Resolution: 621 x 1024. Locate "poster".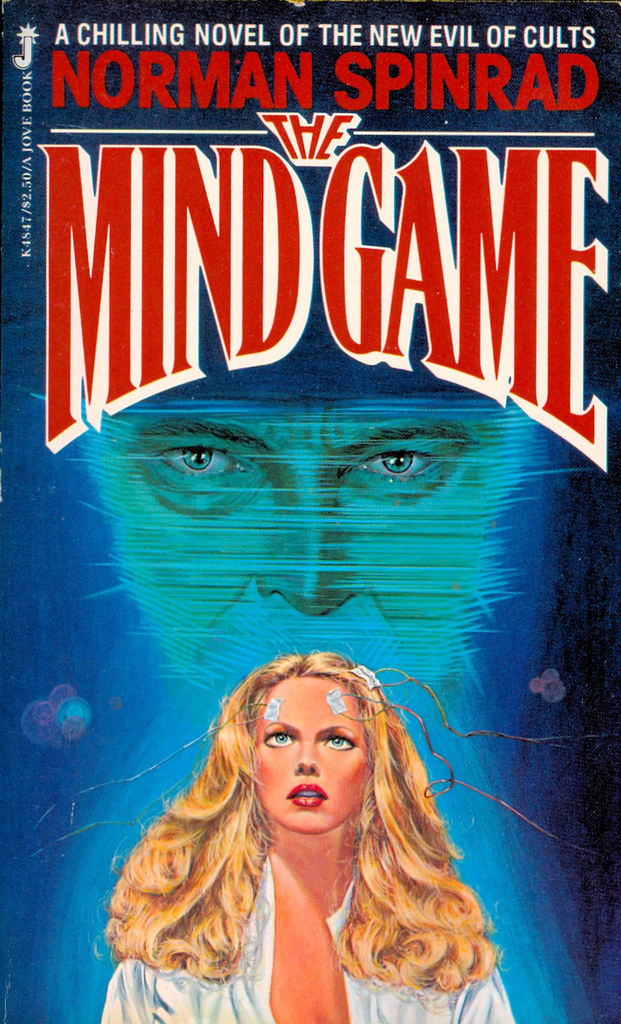
bbox=[0, 0, 620, 1023].
